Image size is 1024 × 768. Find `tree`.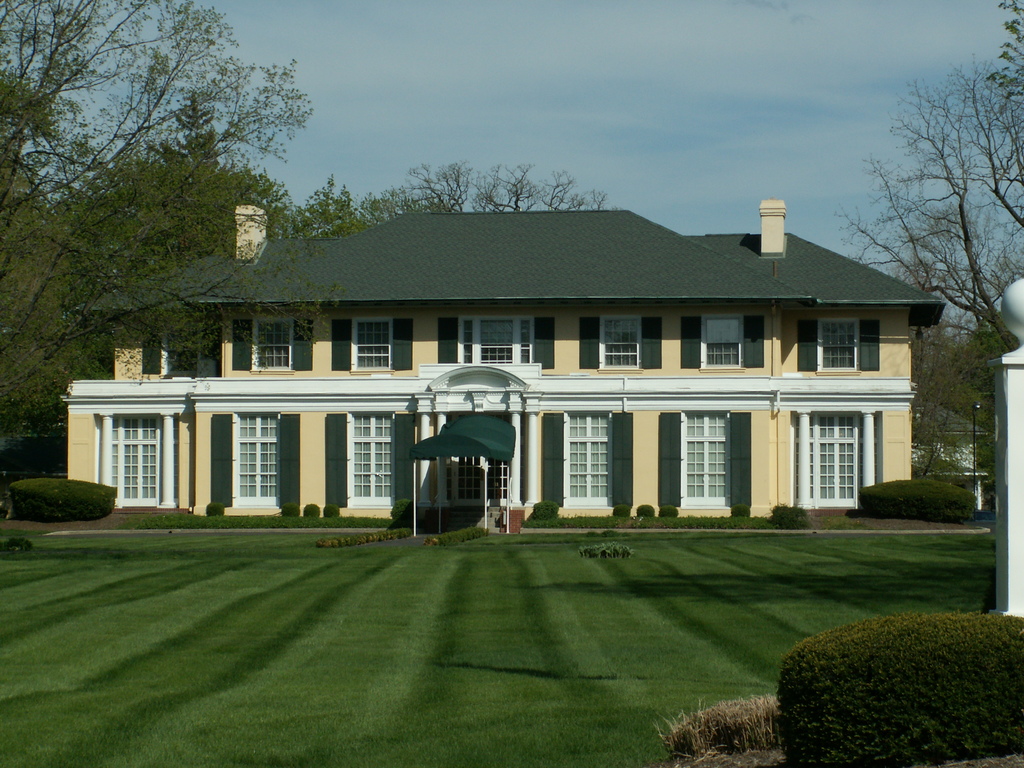
box(0, 0, 320, 468).
